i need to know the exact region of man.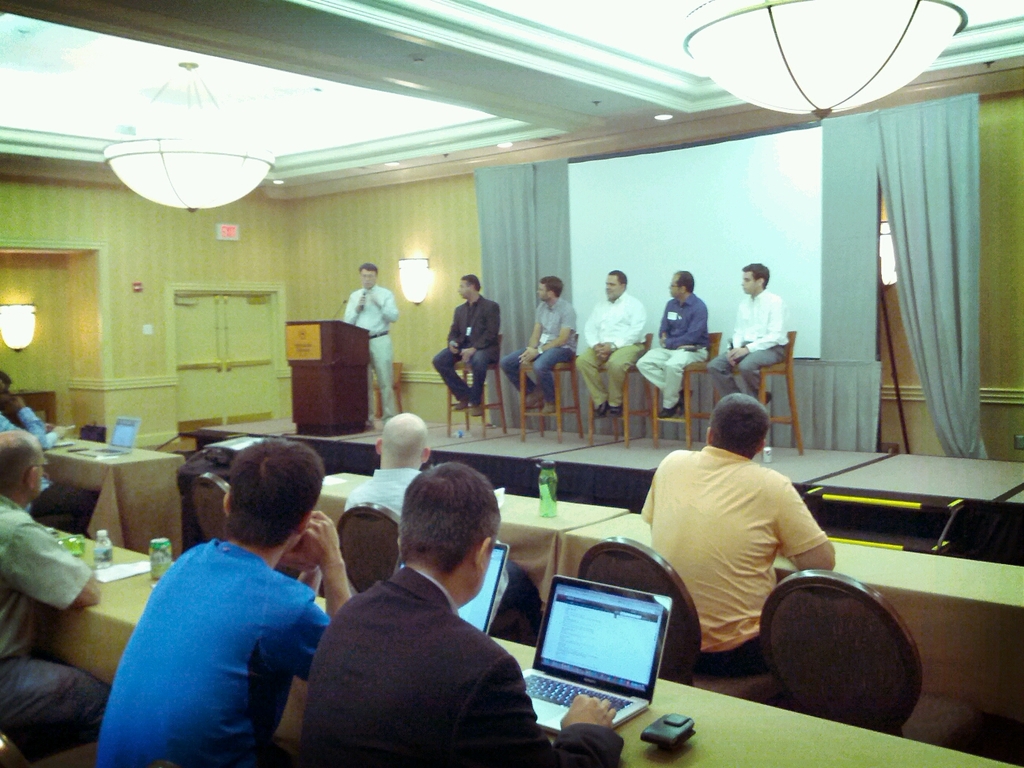
Region: select_region(346, 412, 549, 645).
